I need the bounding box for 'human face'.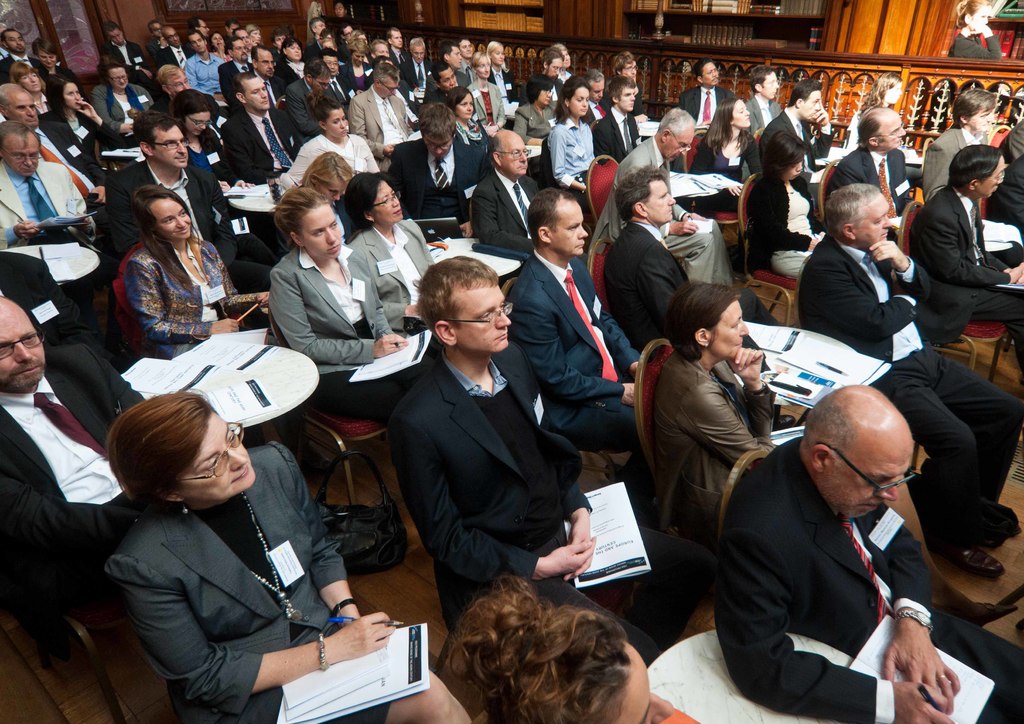
Here it is: <region>37, 47, 57, 67</region>.
